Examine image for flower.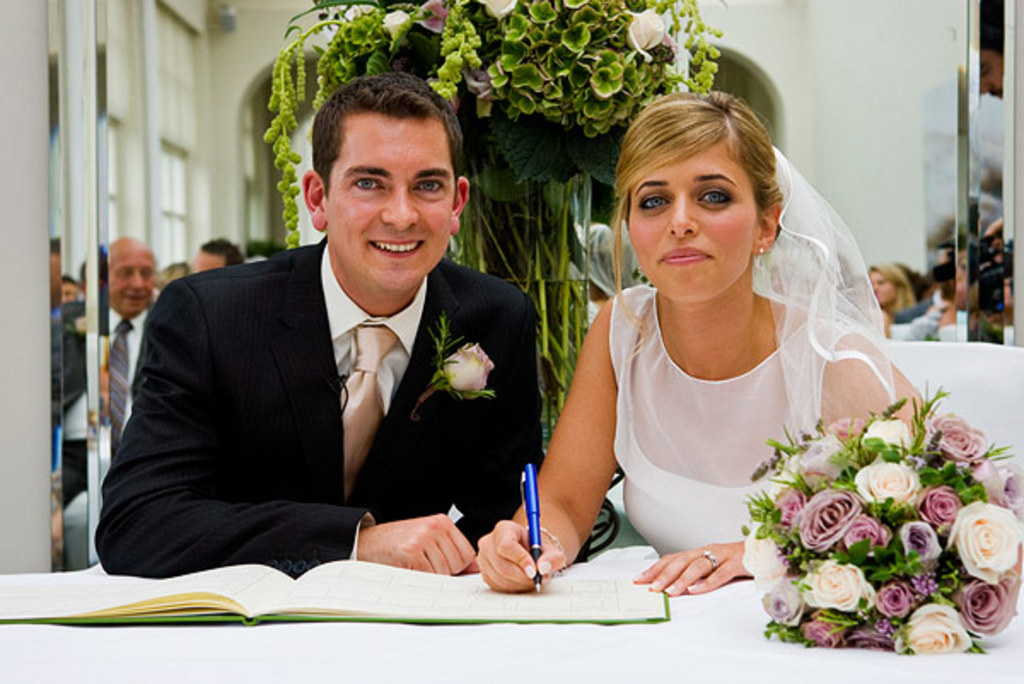
Examination result: x1=442, y1=341, x2=498, y2=396.
